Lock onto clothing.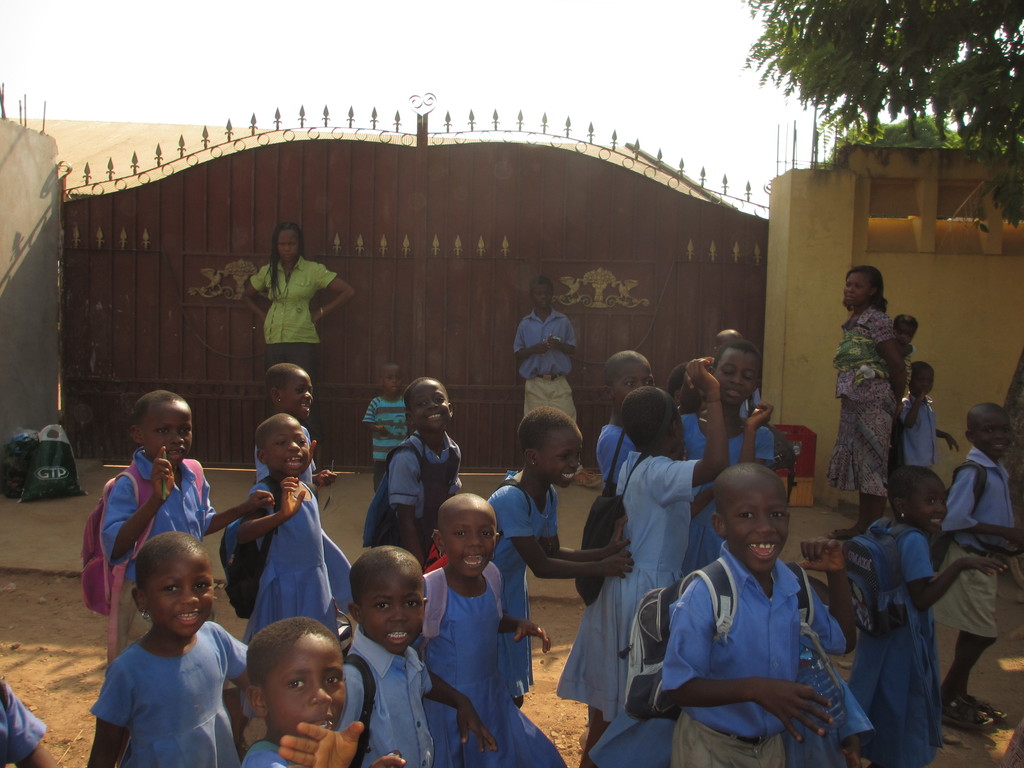
Locked: [x1=365, y1=435, x2=477, y2=537].
